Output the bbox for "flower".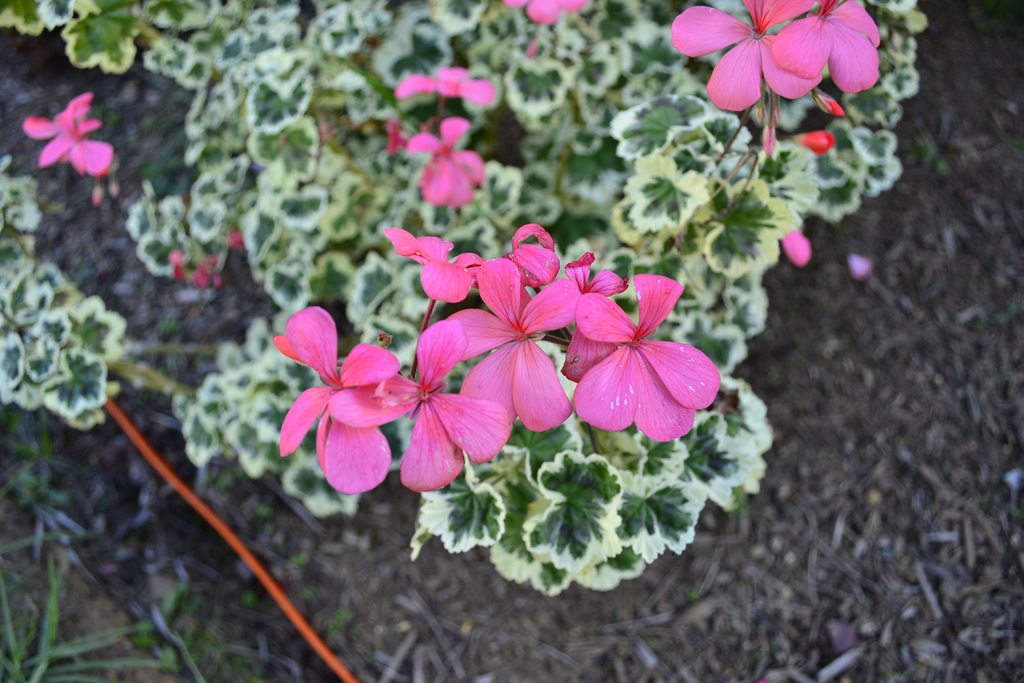
pyautogui.locateOnScreen(276, 304, 401, 493).
